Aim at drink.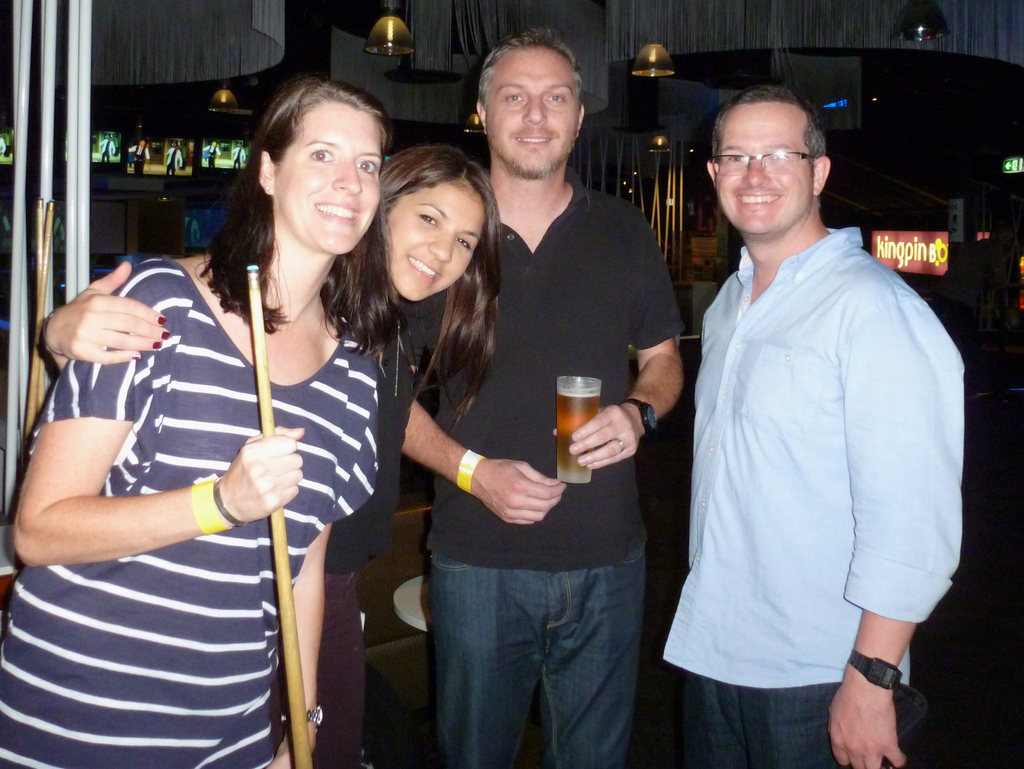
Aimed at 554, 384, 602, 473.
